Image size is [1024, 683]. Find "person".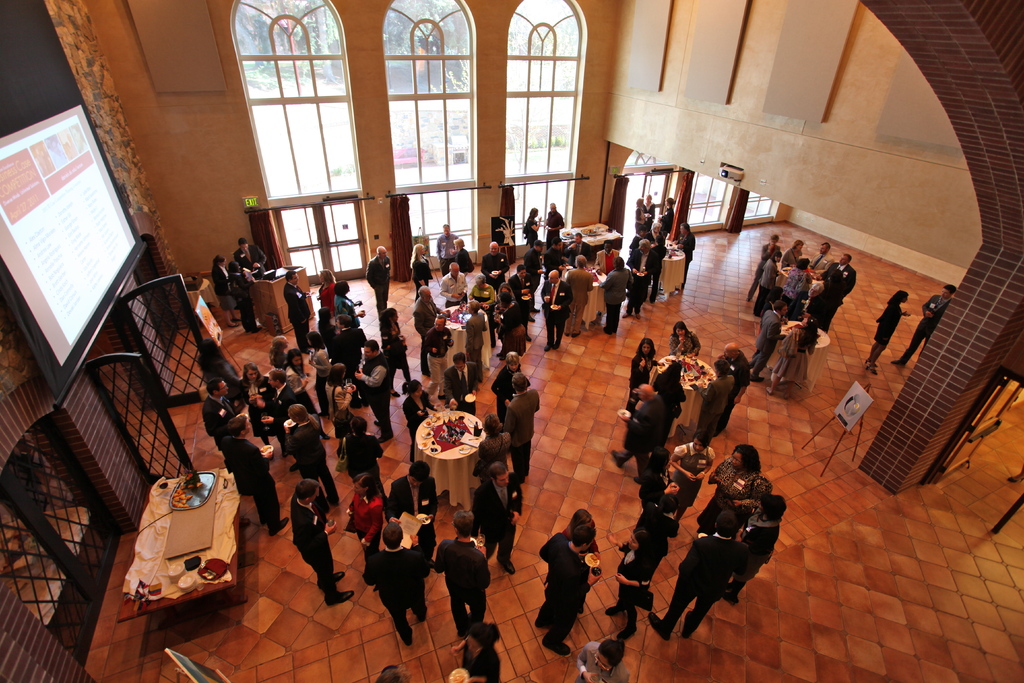
box=[344, 472, 384, 584].
